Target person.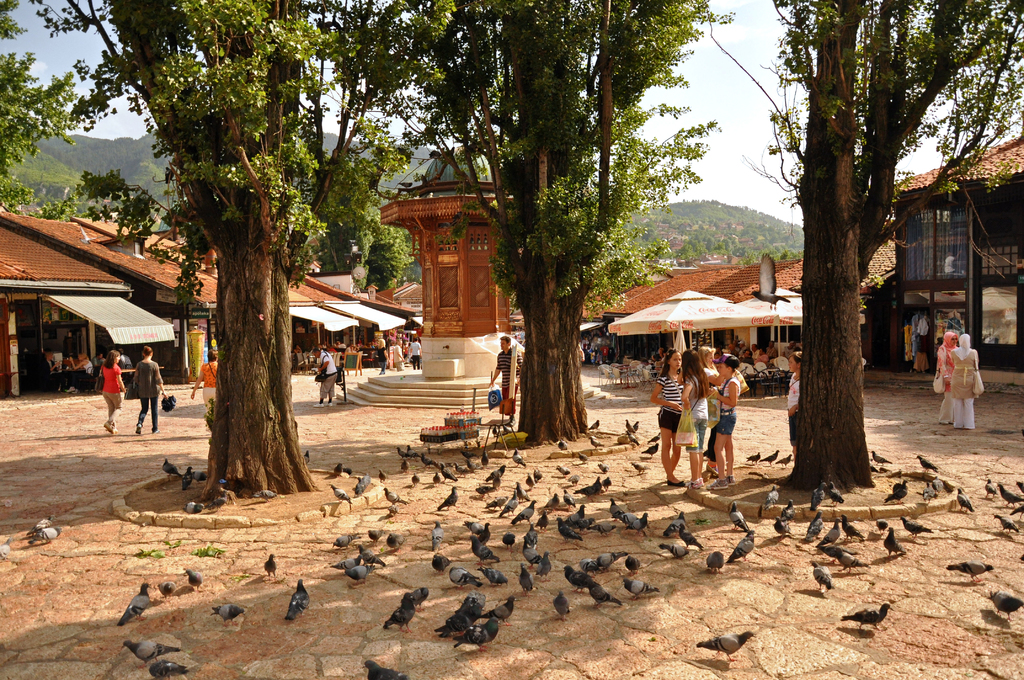
Target region: [767,342,778,362].
